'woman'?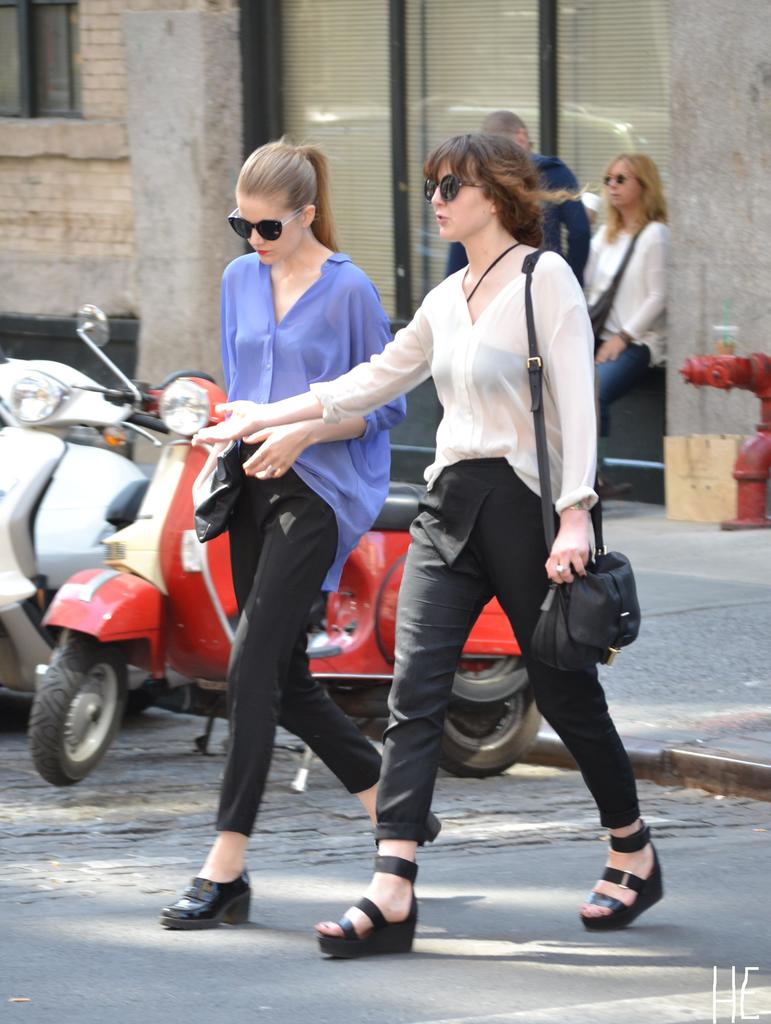
bbox=(191, 140, 447, 935)
